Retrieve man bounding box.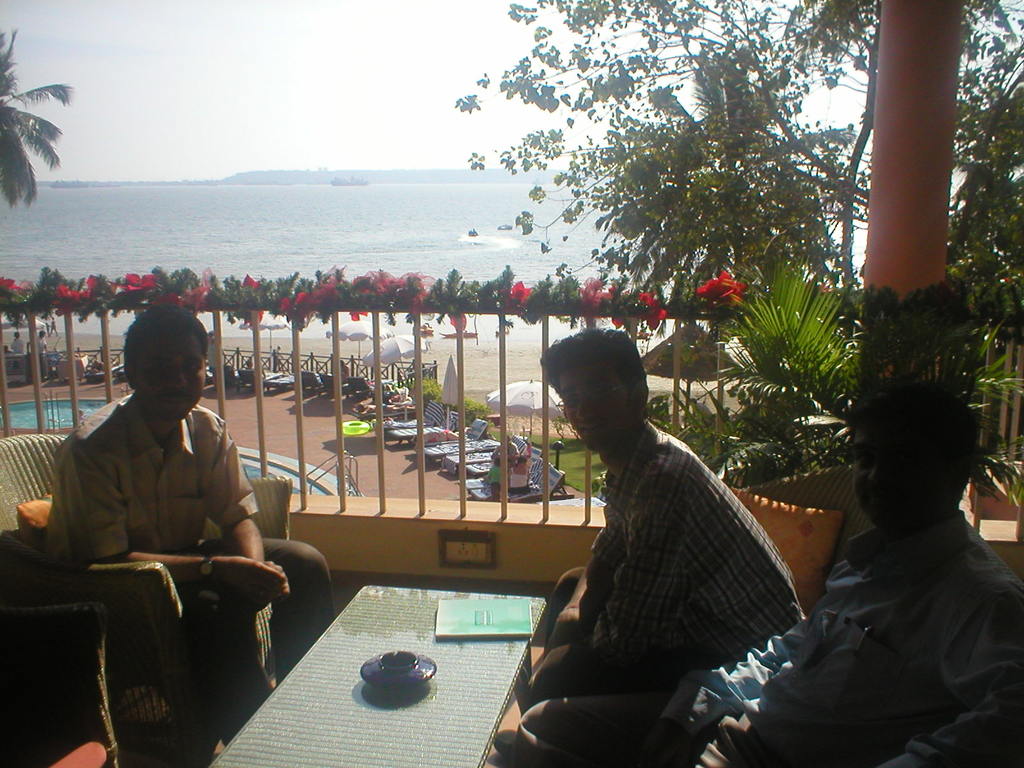
Bounding box: <bbox>491, 328, 804, 758</bbox>.
